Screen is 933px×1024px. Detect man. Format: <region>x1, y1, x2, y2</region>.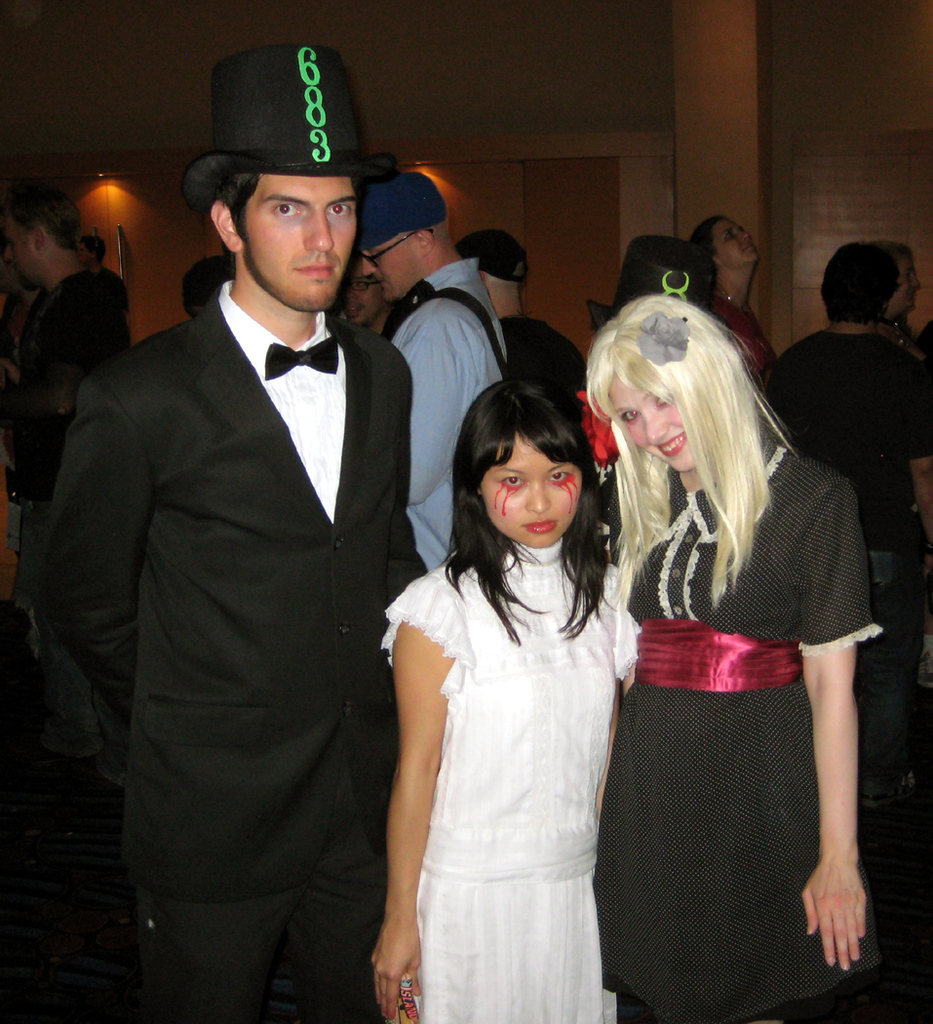
<region>360, 169, 533, 588</region>.
